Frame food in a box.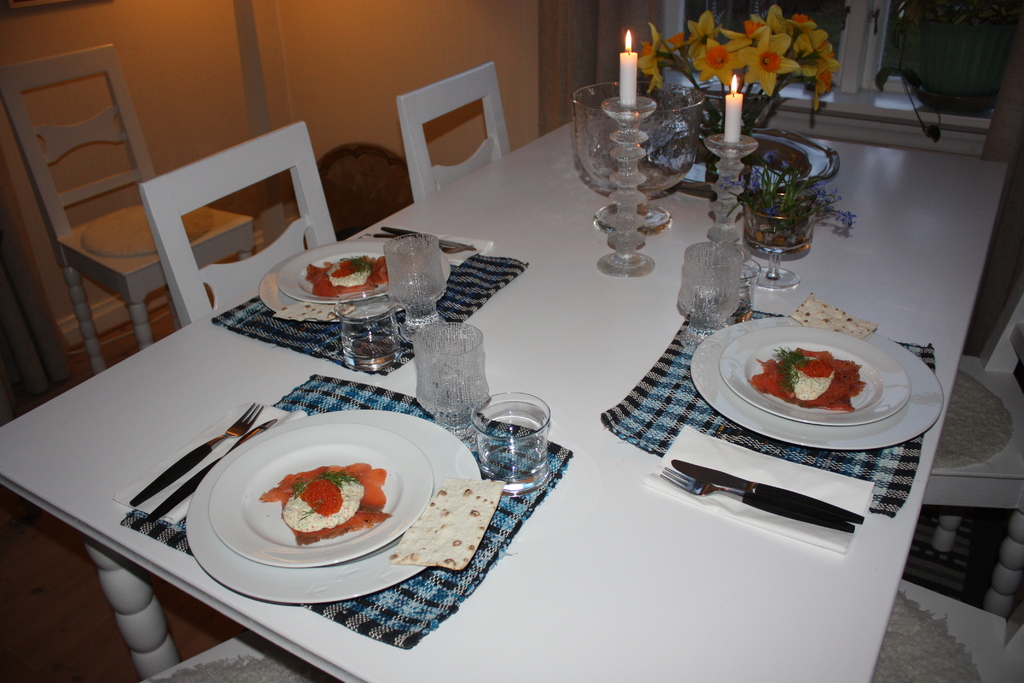
box=[388, 478, 511, 566].
